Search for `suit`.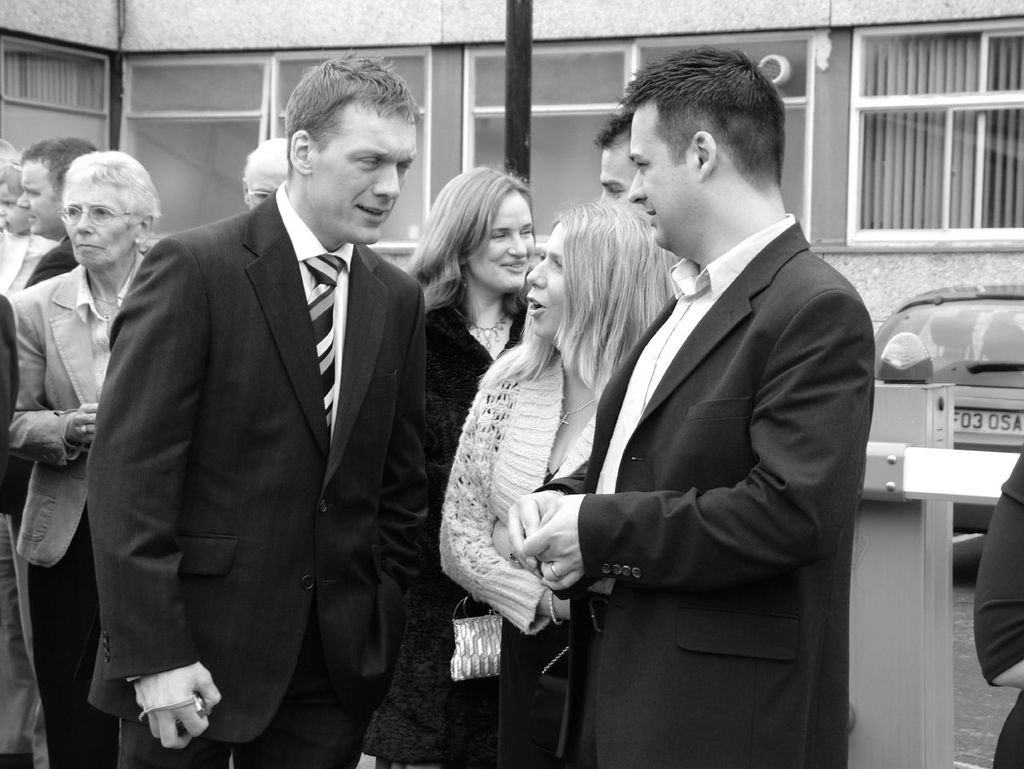
Found at left=88, top=176, right=438, bottom=768.
